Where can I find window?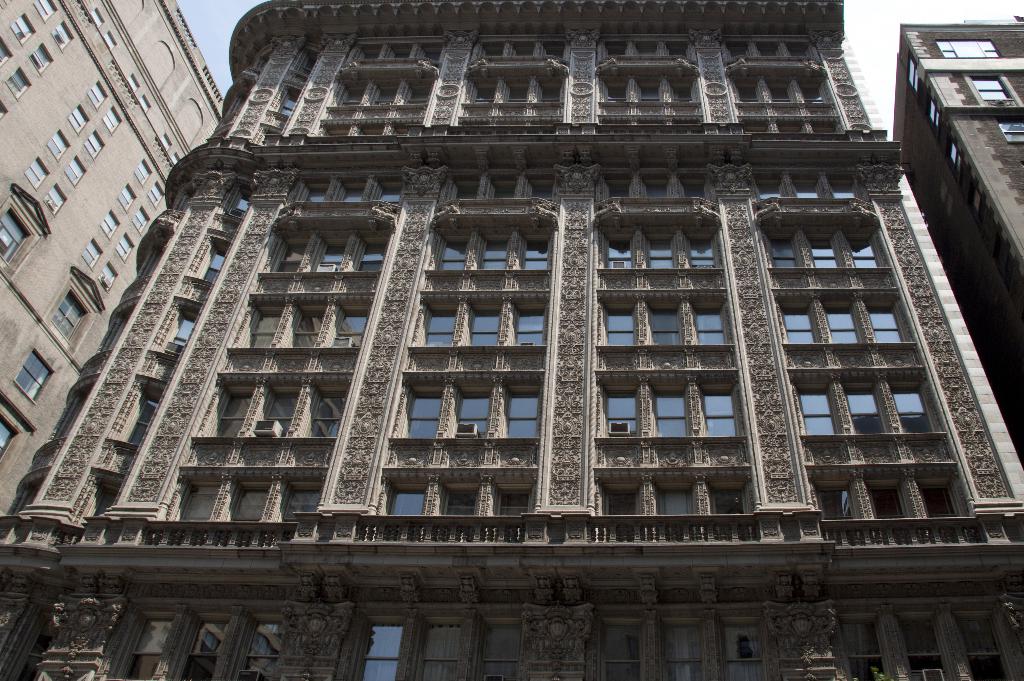
You can find it at box(927, 99, 945, 136).
